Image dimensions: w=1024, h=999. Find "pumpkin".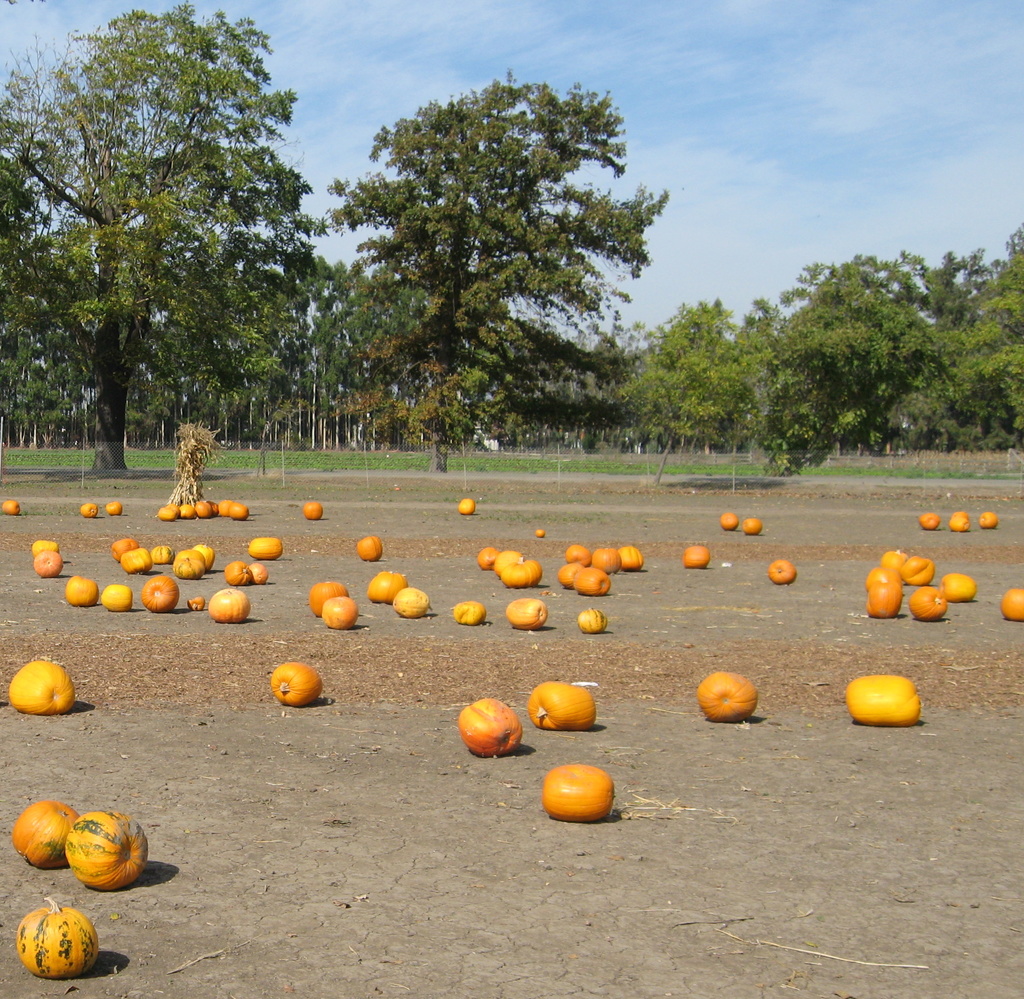
x1=541, y1=755, x2=620, y2=824.
